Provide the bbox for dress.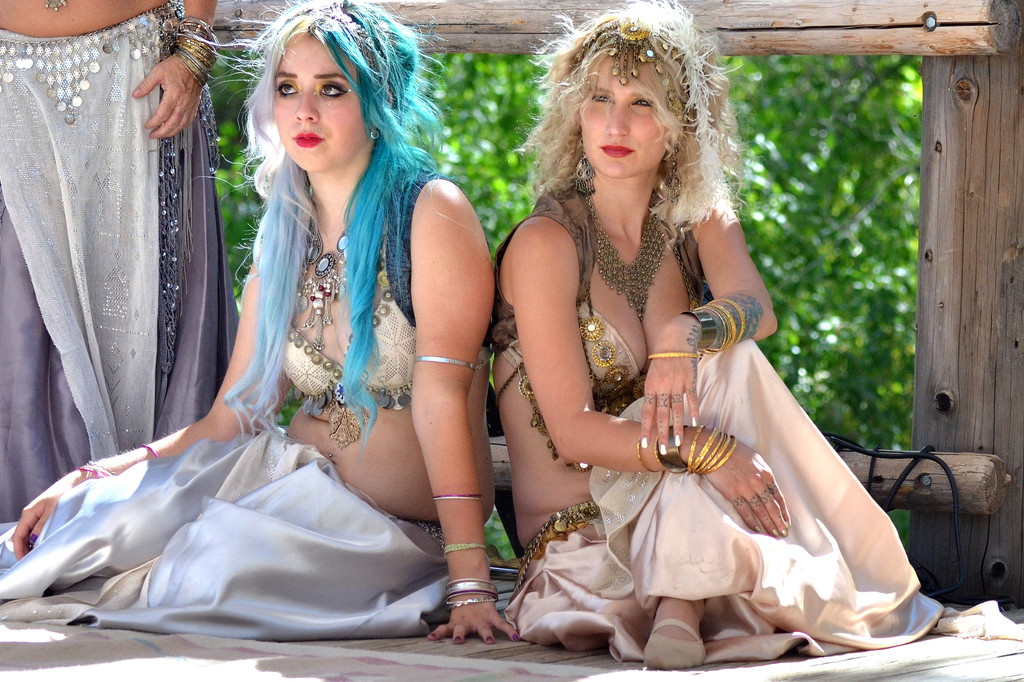
[x1=0, y1=180, x2=445, y2=645].
